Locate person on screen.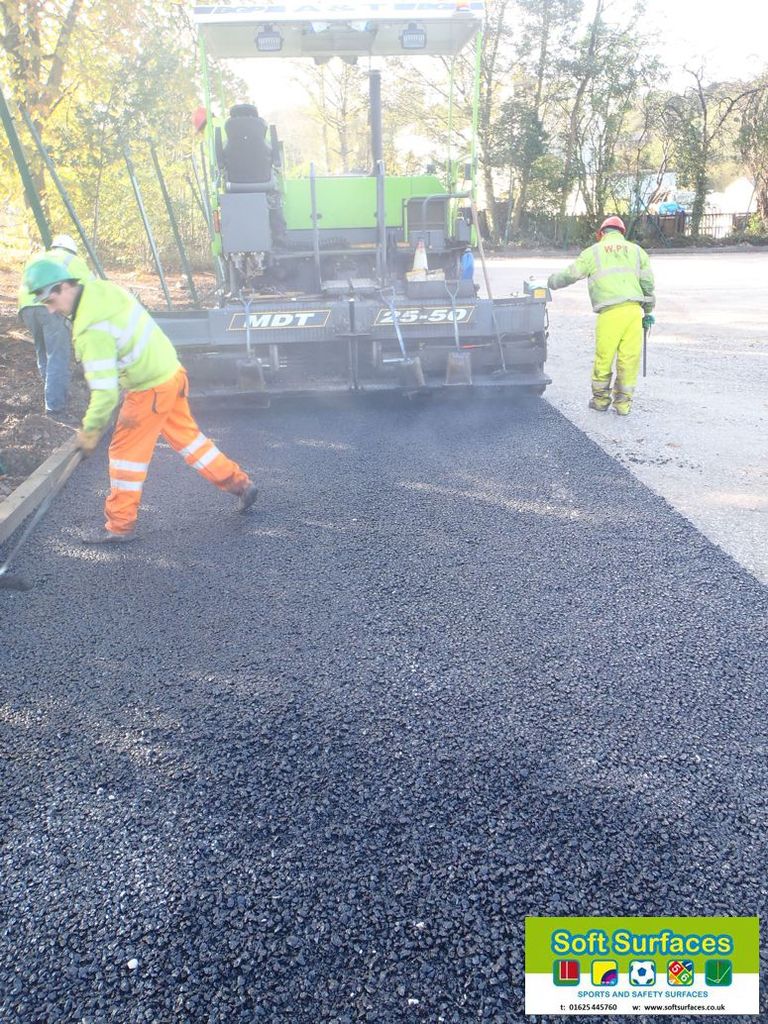
On screen at (left=191, top=108, right=289, bottom=280).
